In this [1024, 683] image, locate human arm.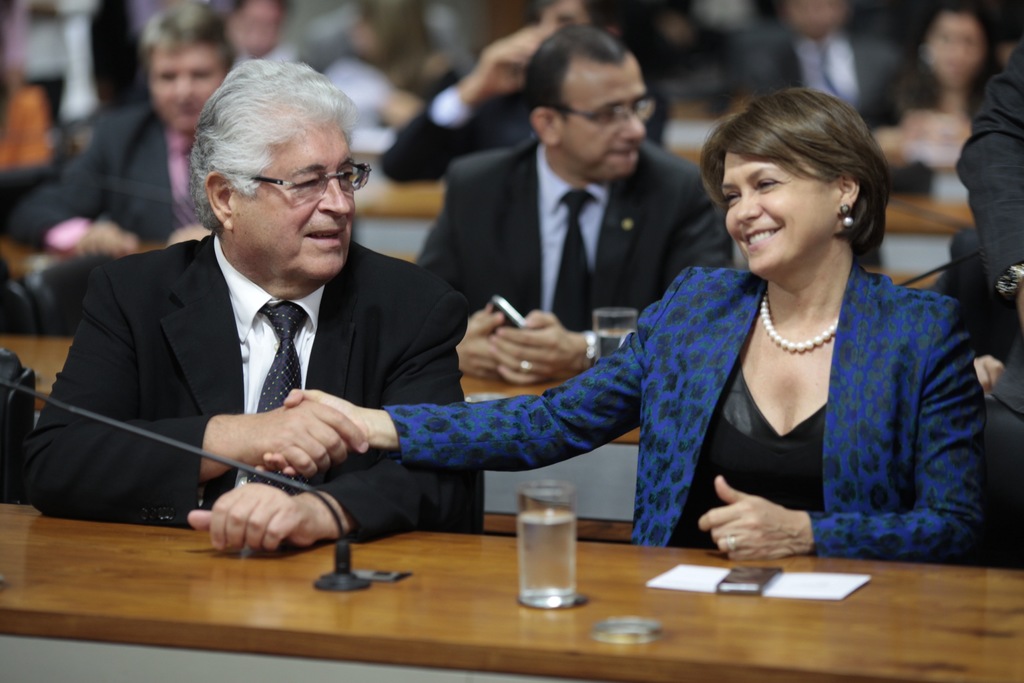
Bounding box: bbox=[325, 279, 685, 526].
